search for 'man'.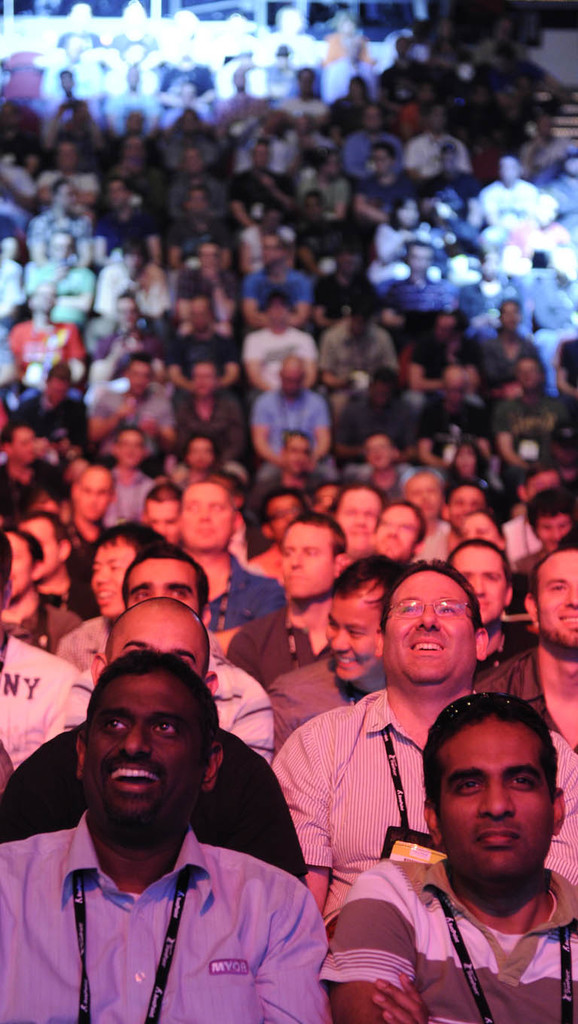
Found at (477, 544, 577, 766).
